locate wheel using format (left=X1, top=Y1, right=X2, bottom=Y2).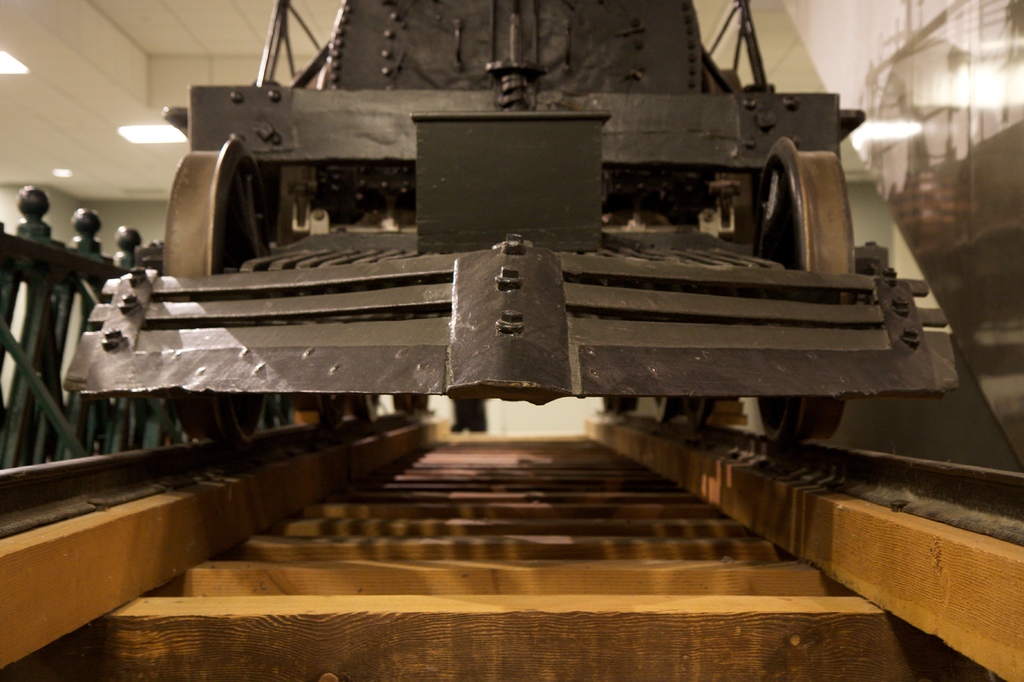
(left=683, top=394, right=712, bottom=428).
